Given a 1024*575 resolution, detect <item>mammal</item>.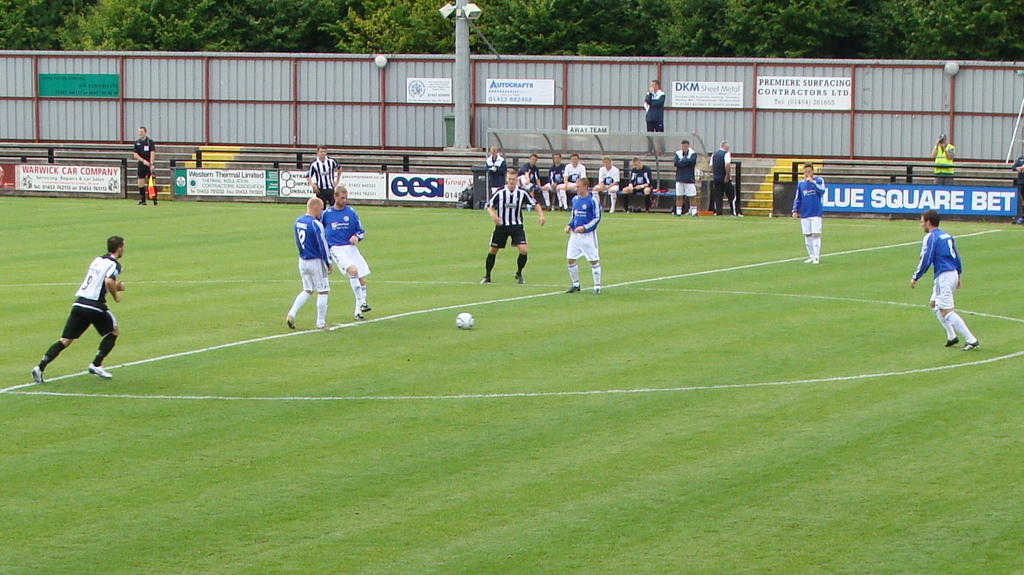
bbox=(707, 139, 742, 219).
